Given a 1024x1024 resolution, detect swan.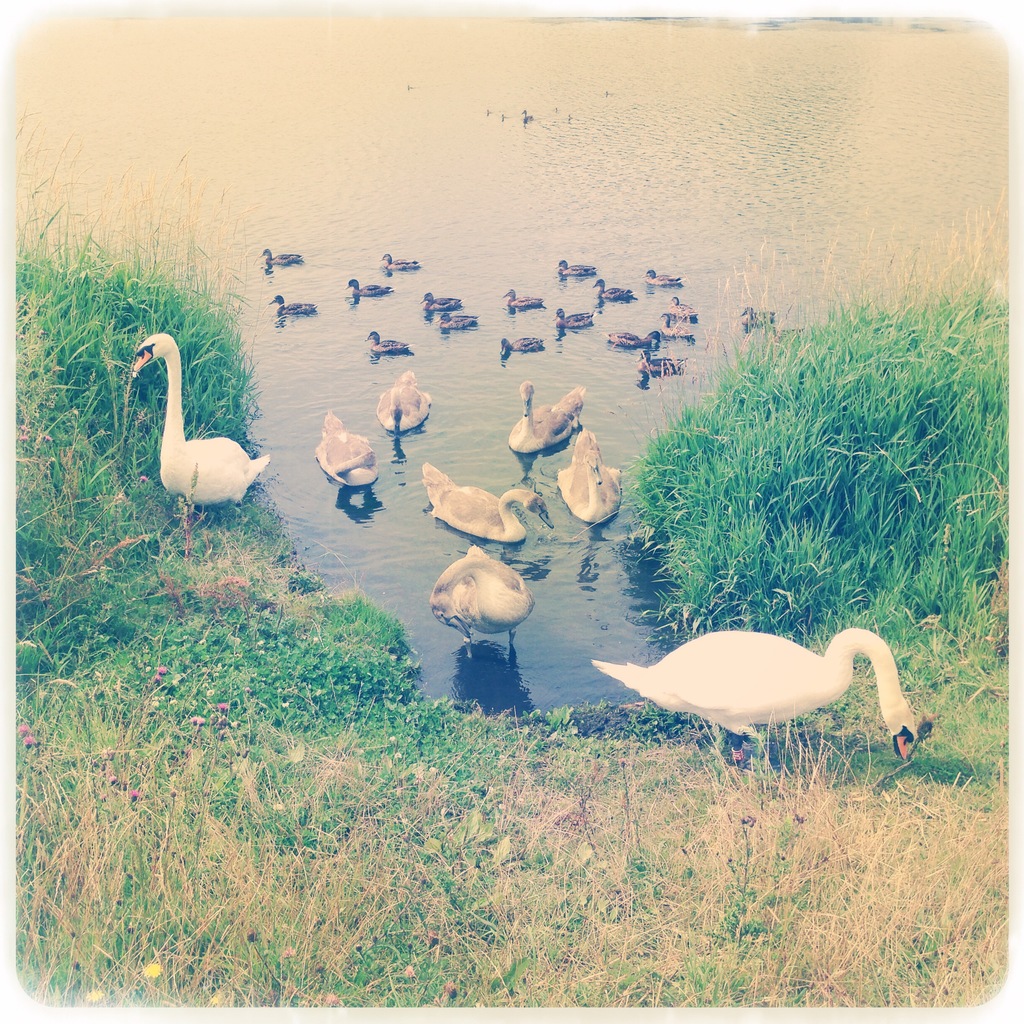
{"left": 507, "top": 376, "right": 580, "bottom": 452}.
